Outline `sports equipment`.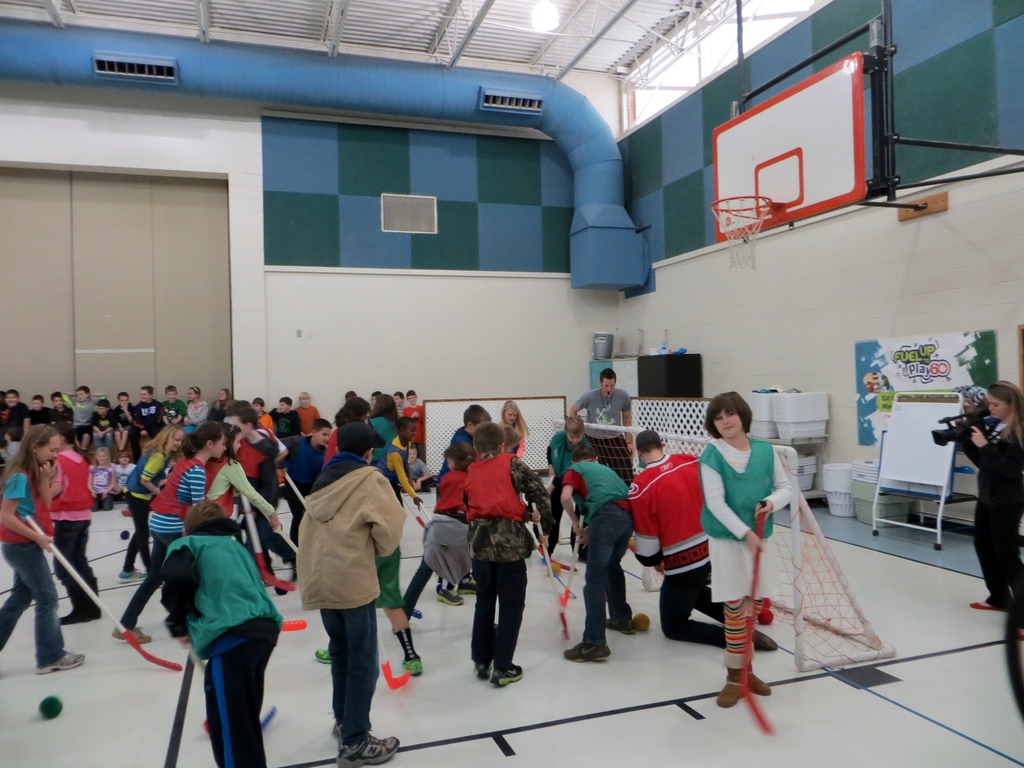
Outline: x1=438 y1=589 x2=467 y2=607.
